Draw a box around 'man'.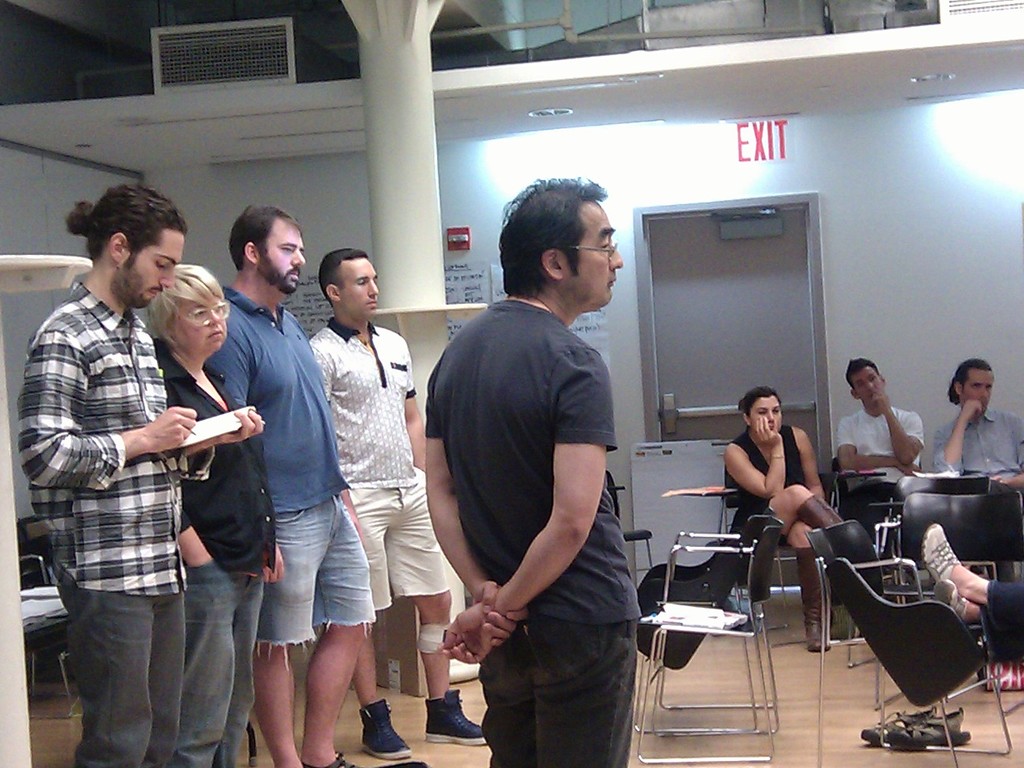
(x1=311, y1=245, x2=485, y2=764).
